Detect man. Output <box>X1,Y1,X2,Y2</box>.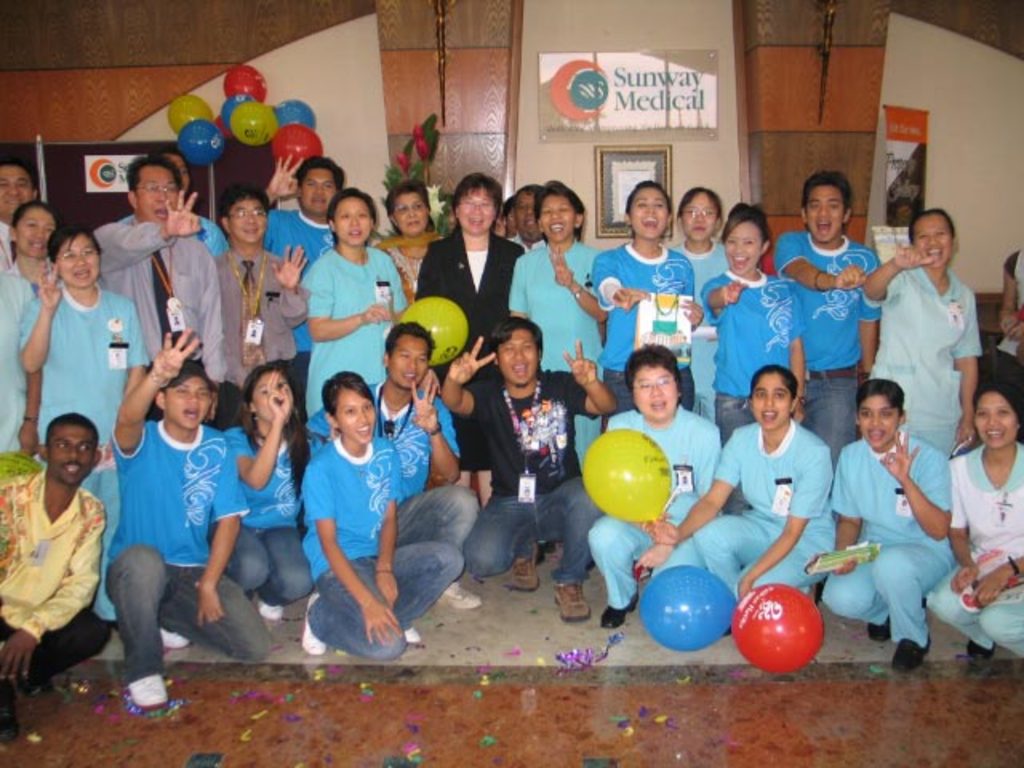
<box>514,181,549,254</box>.
